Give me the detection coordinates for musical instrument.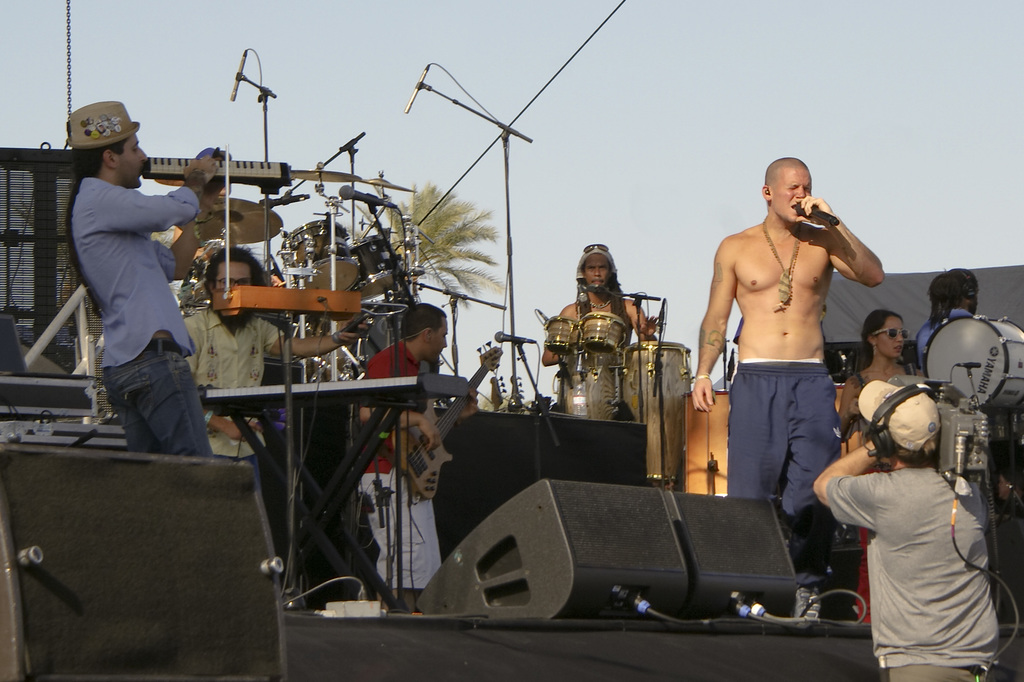
<box>920,308,1023,421</box>.
